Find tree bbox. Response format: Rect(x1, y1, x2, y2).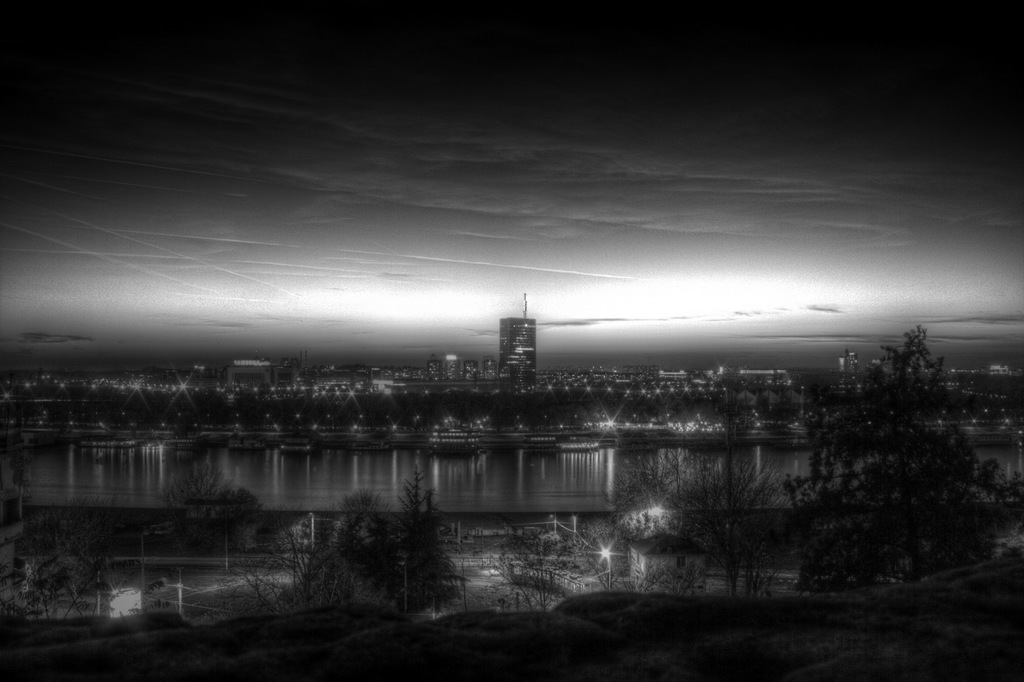
Rect(316, 473, 450, 615).
